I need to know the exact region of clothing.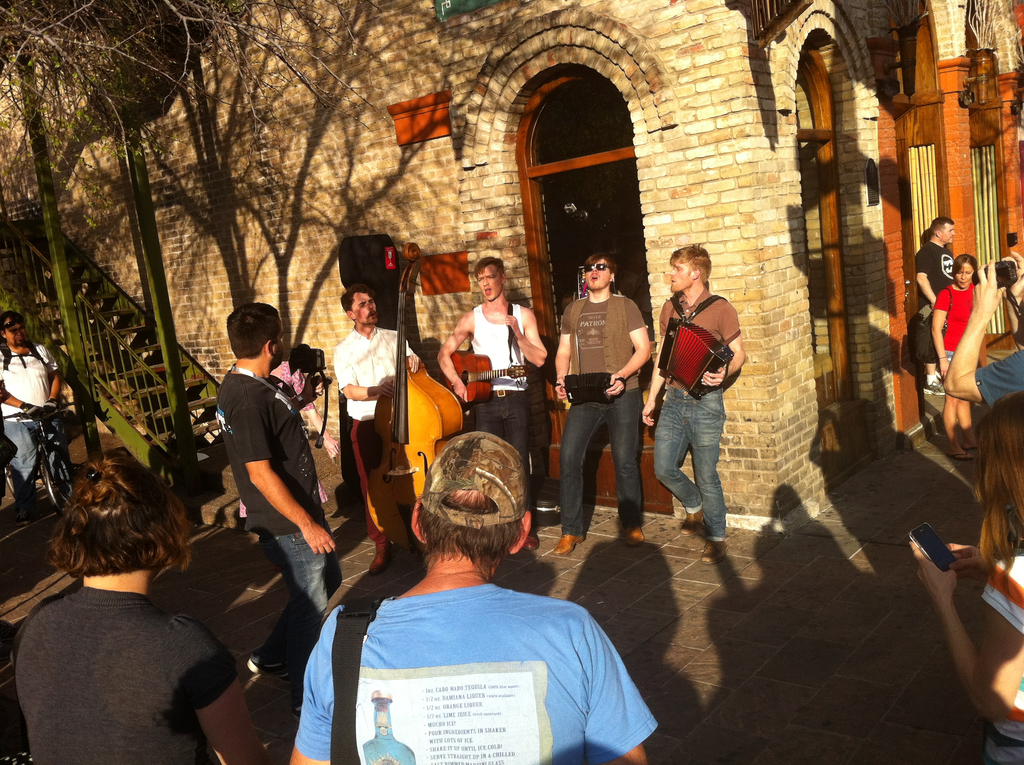
Region: (left=561, top=280, right=652, bottom=539).
